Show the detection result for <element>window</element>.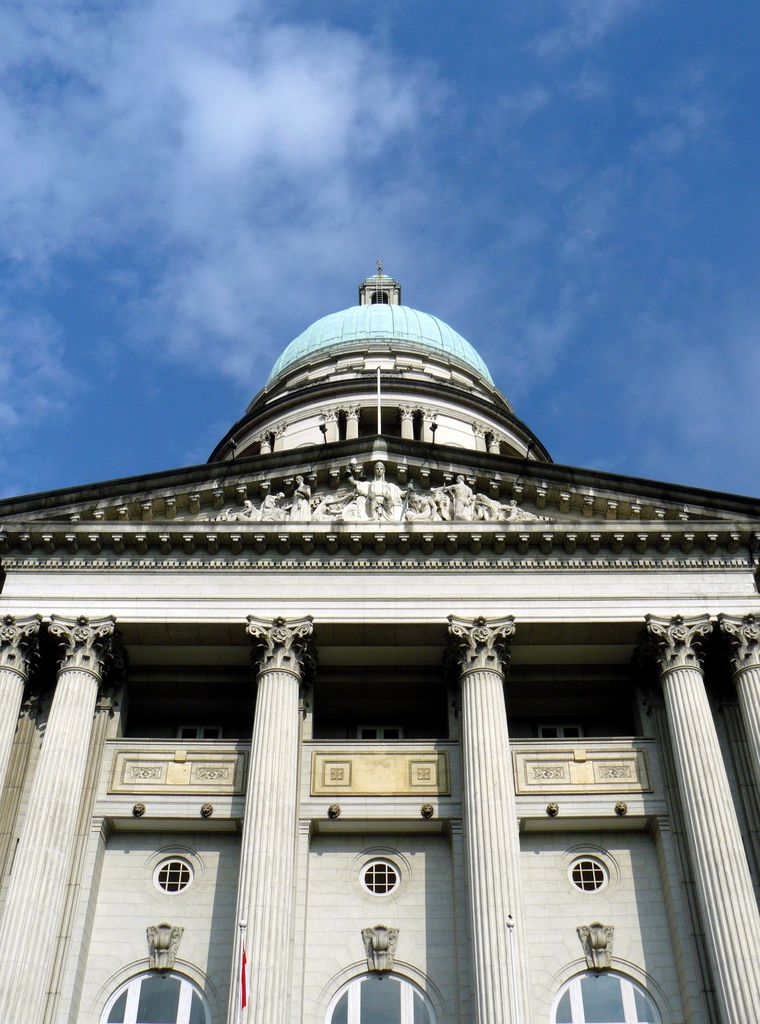
box=[156, 856, 195, 893].
